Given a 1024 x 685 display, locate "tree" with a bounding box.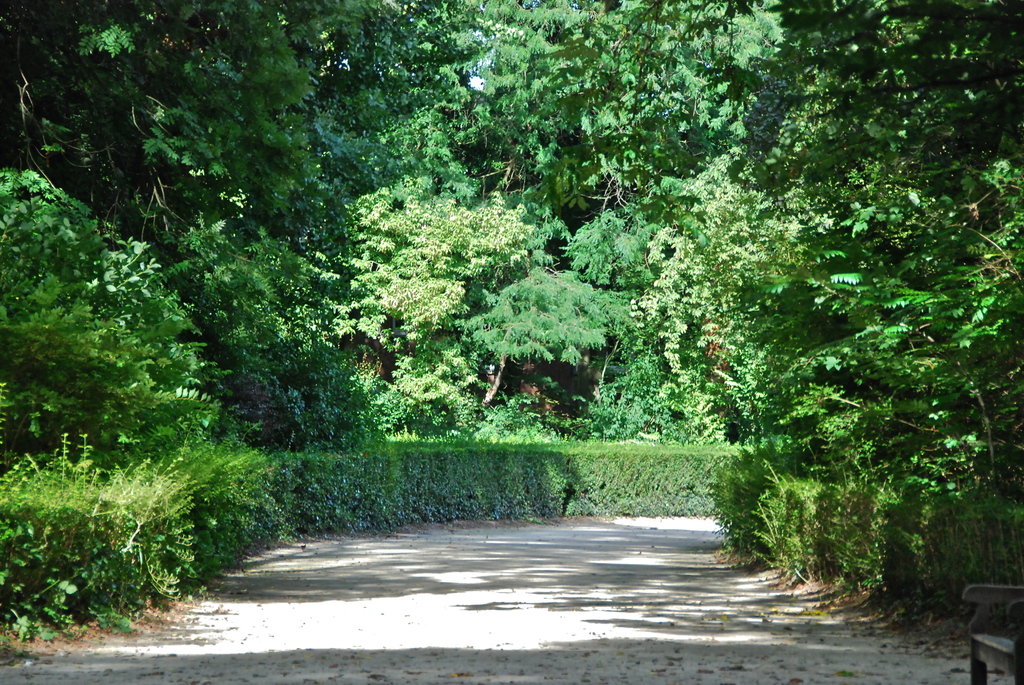
Located: locate(273, 0, 493, 216).
